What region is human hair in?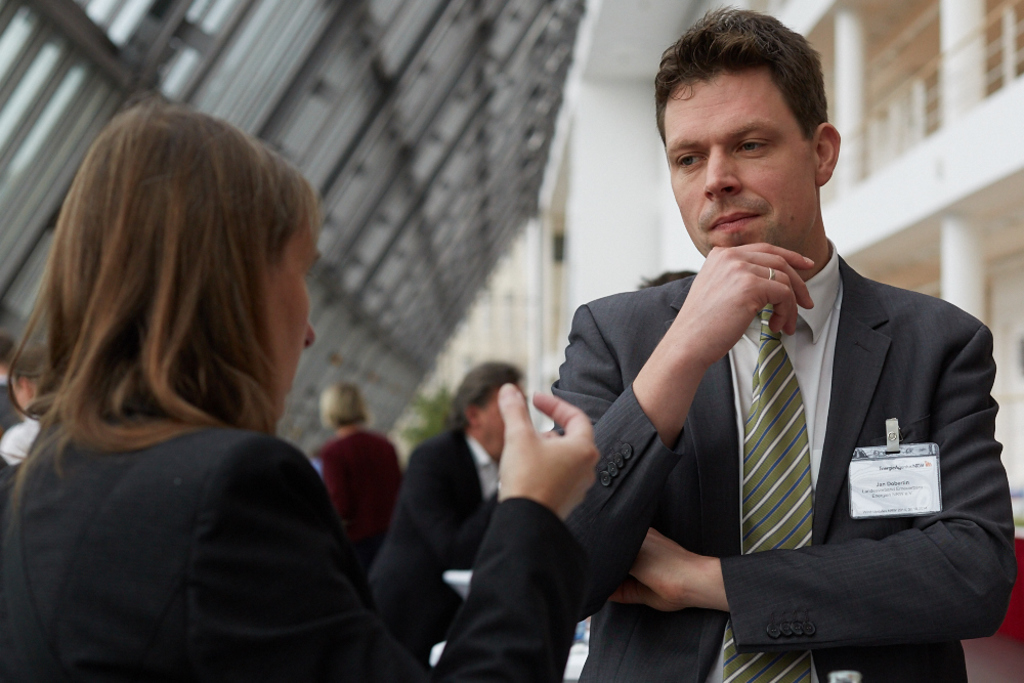
select_region(657, 4, 827, 150).
